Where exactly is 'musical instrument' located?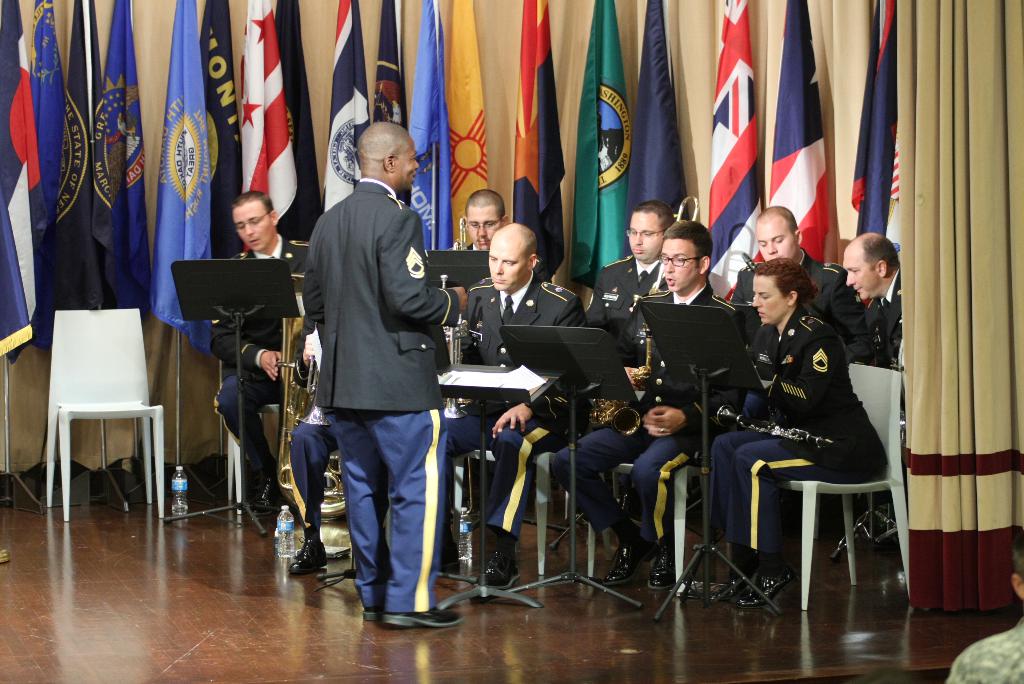
Its bounding box is [738, 246, 765, 279].
